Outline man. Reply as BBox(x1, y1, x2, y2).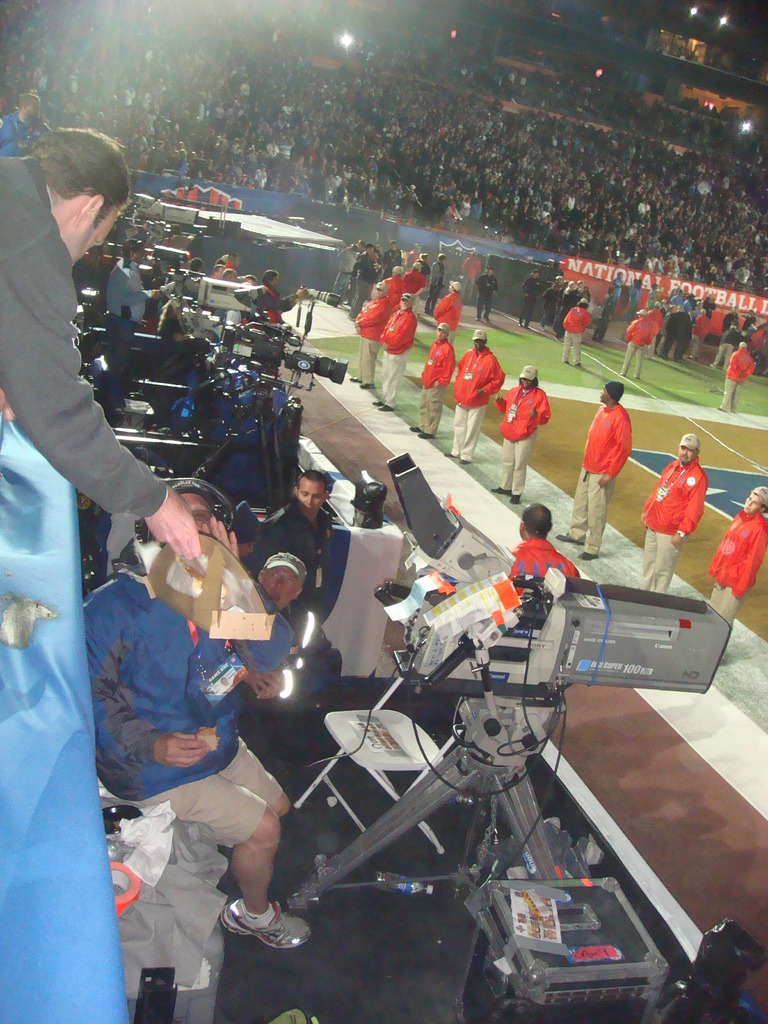
BBox(371, 295, 417, 415).
